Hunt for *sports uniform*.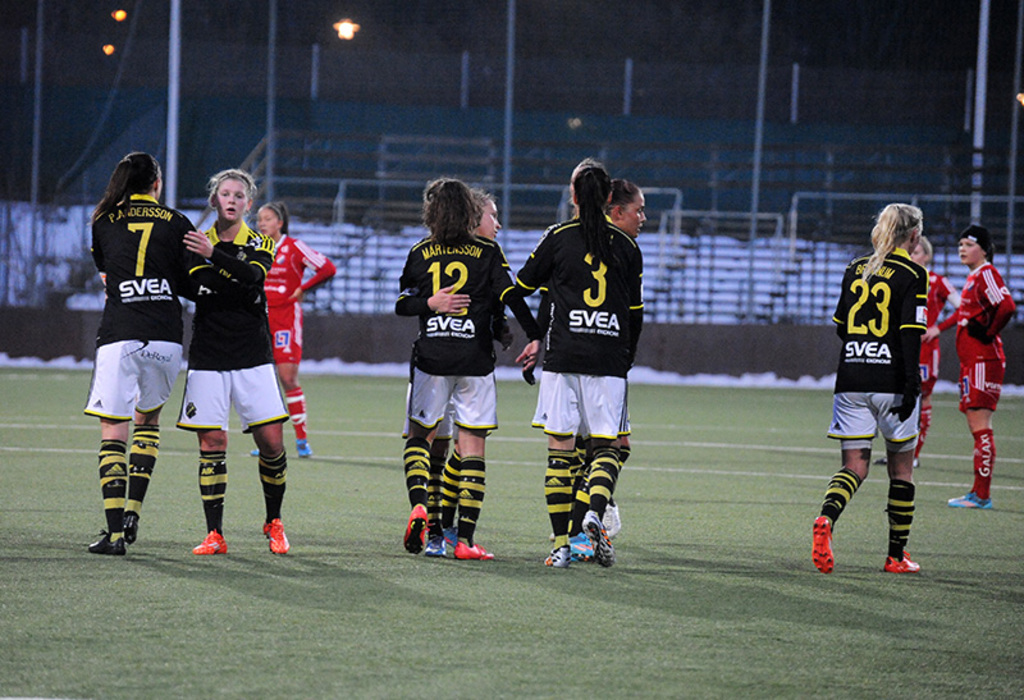
Hunted down at 918 267 965 402.
